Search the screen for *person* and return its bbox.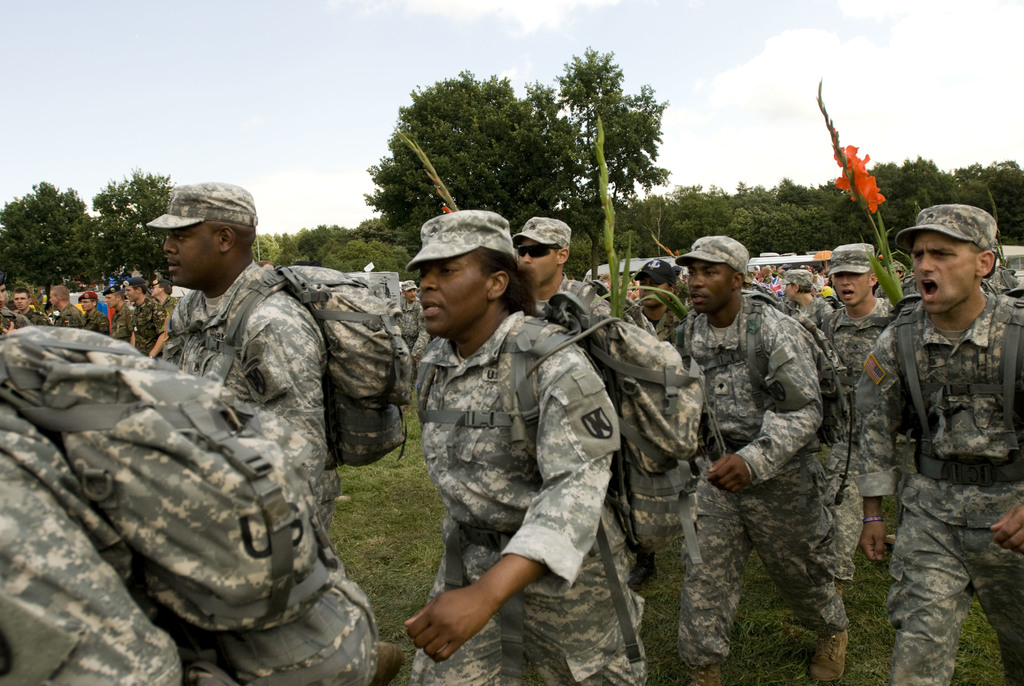
Found: {"x1": 865, "y1": 202, "x2": 1011, "y2": 685}.
